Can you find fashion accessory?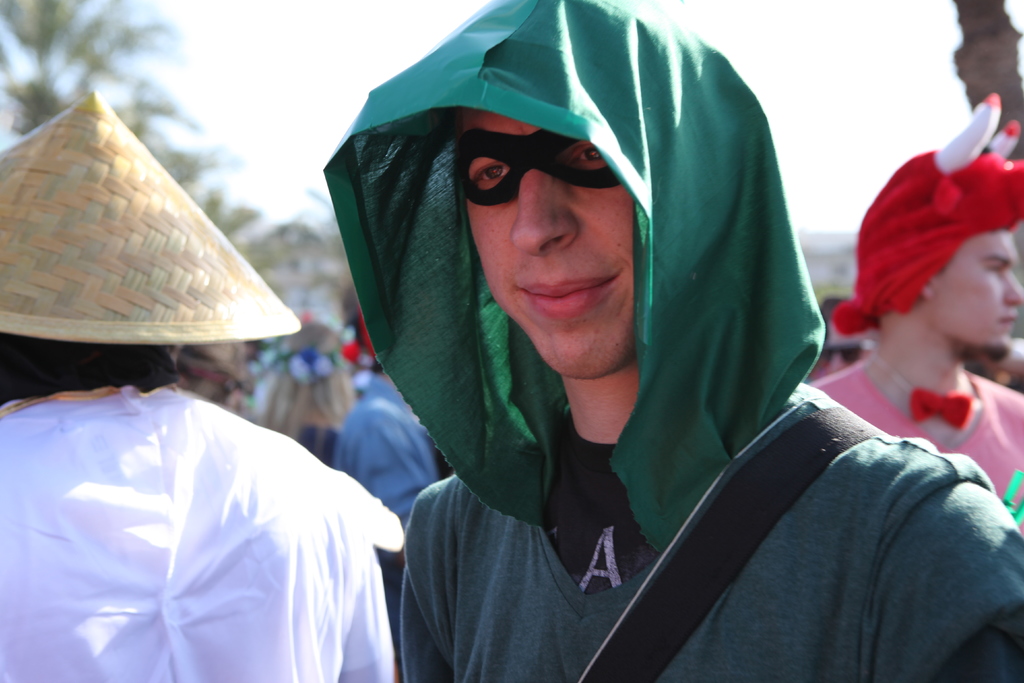
Yes, bounding box: <bbox>829, 90, 1023, 334</bbox>.
